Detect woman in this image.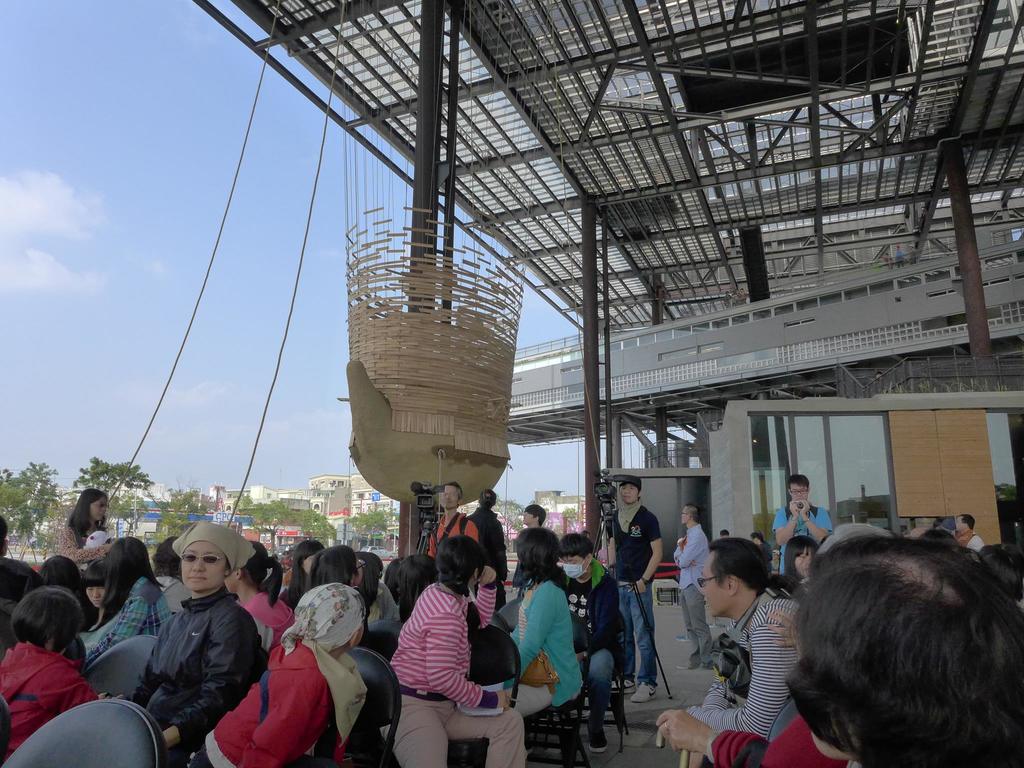
Detection: bbox=(280, 538, 326, 611).
